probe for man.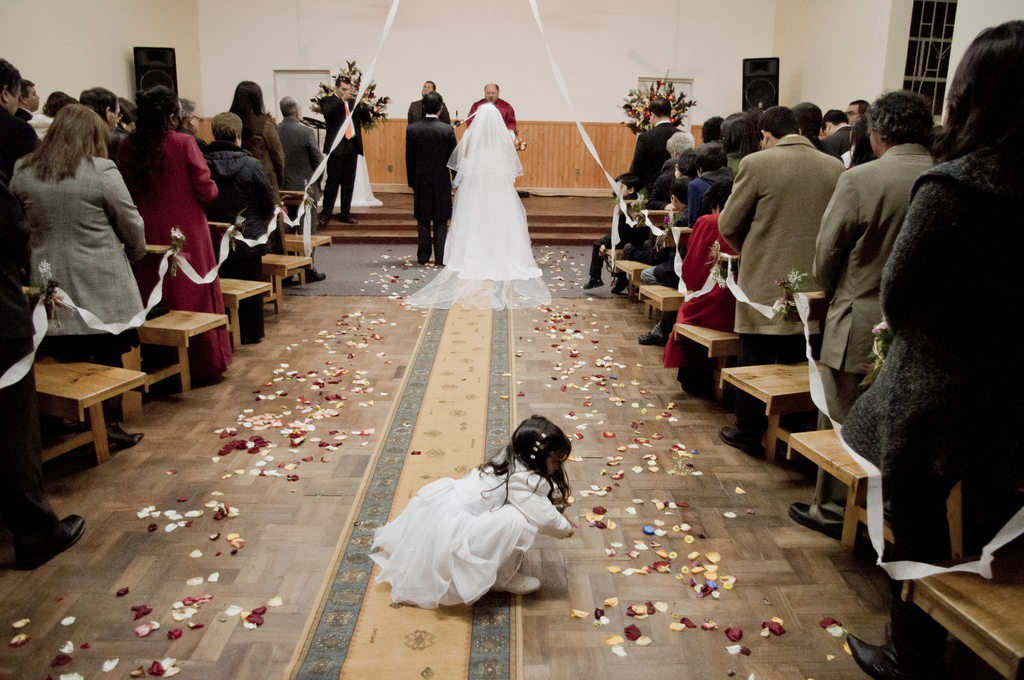
Probe result: [left=410, top=79, right=451, bottom=125].
